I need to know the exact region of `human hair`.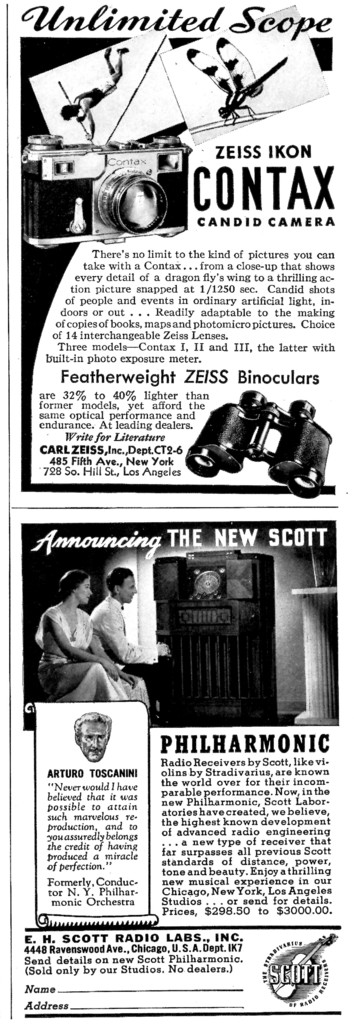
Region: left=69, top=710, right=111, bottom=741.
